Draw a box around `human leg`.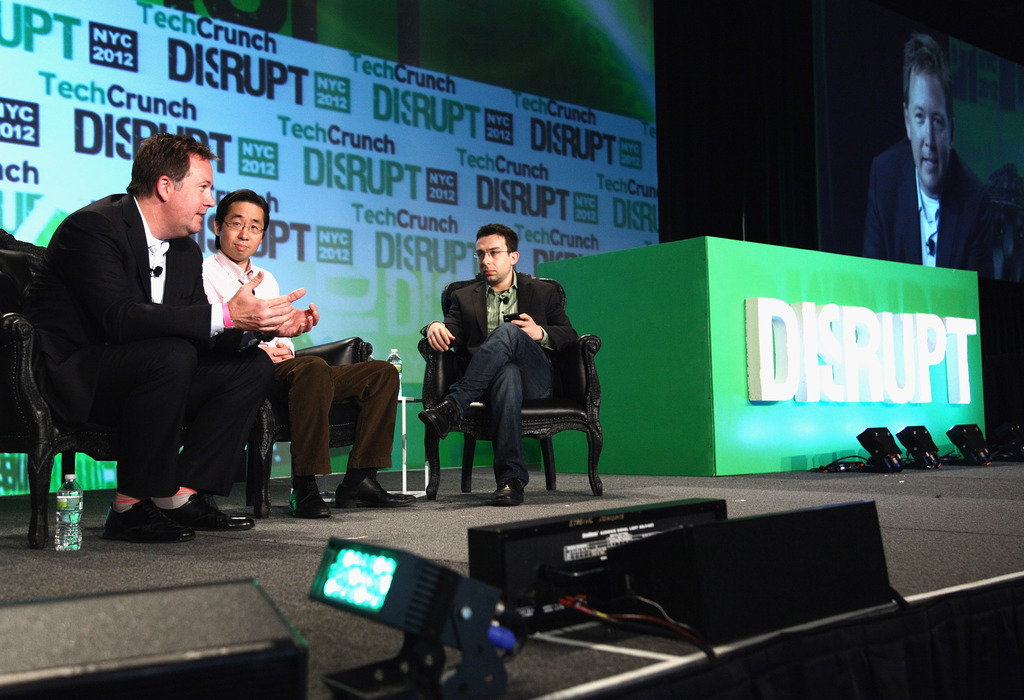
(79,334,199,532).
